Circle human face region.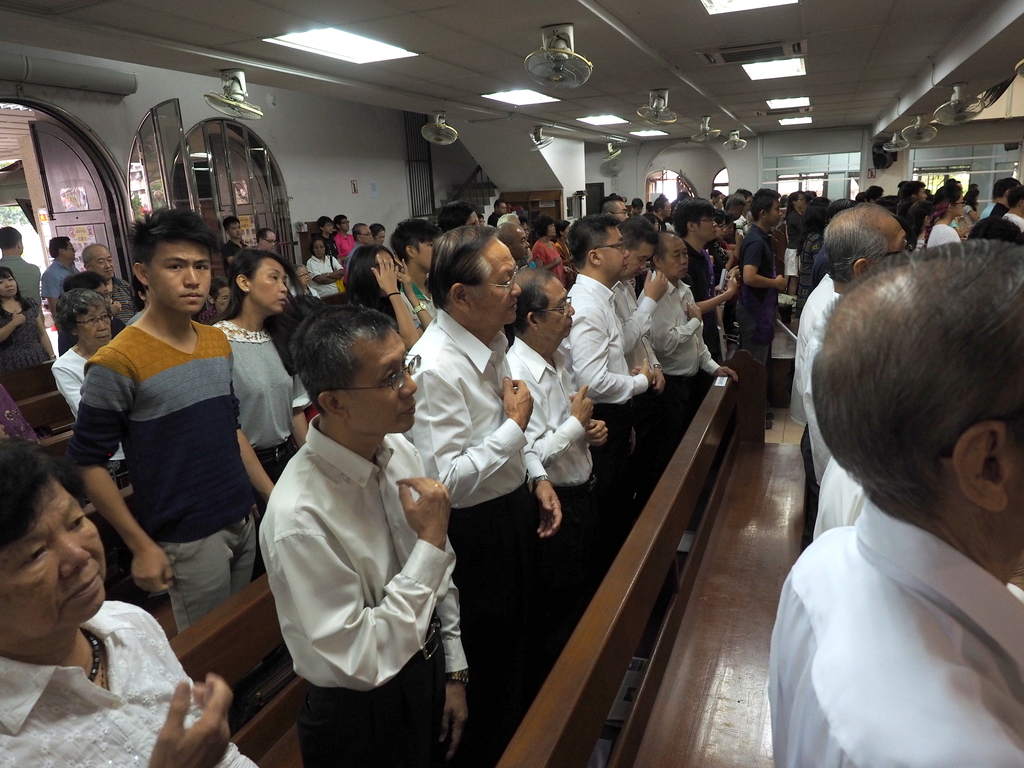
Region: 143,241,210,311.
